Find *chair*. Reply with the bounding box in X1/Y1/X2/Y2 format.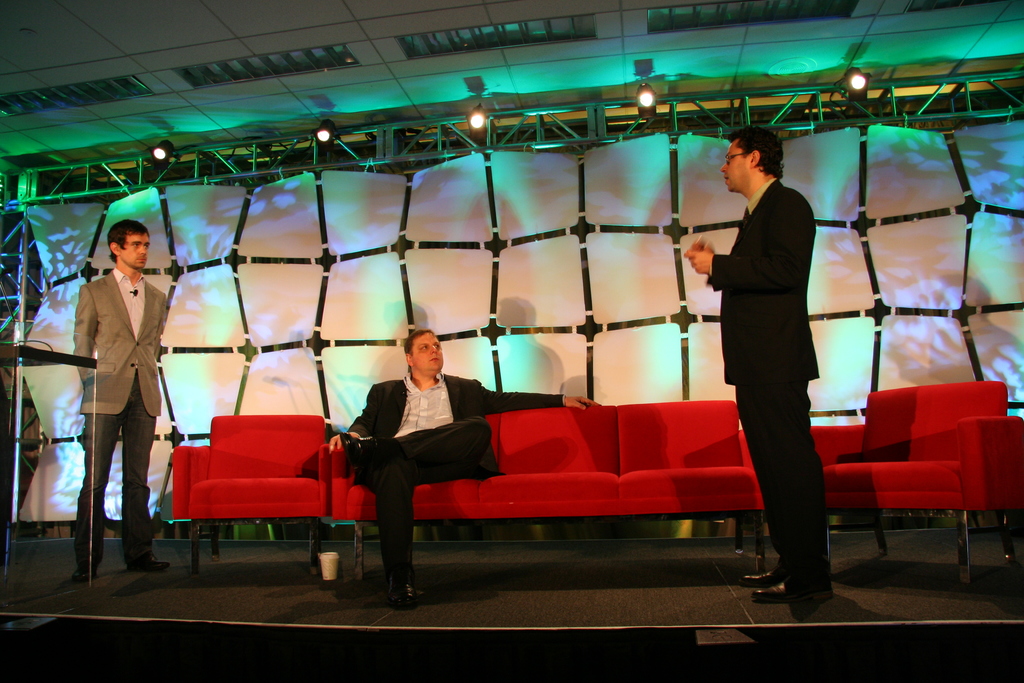
166/386/342/577.
